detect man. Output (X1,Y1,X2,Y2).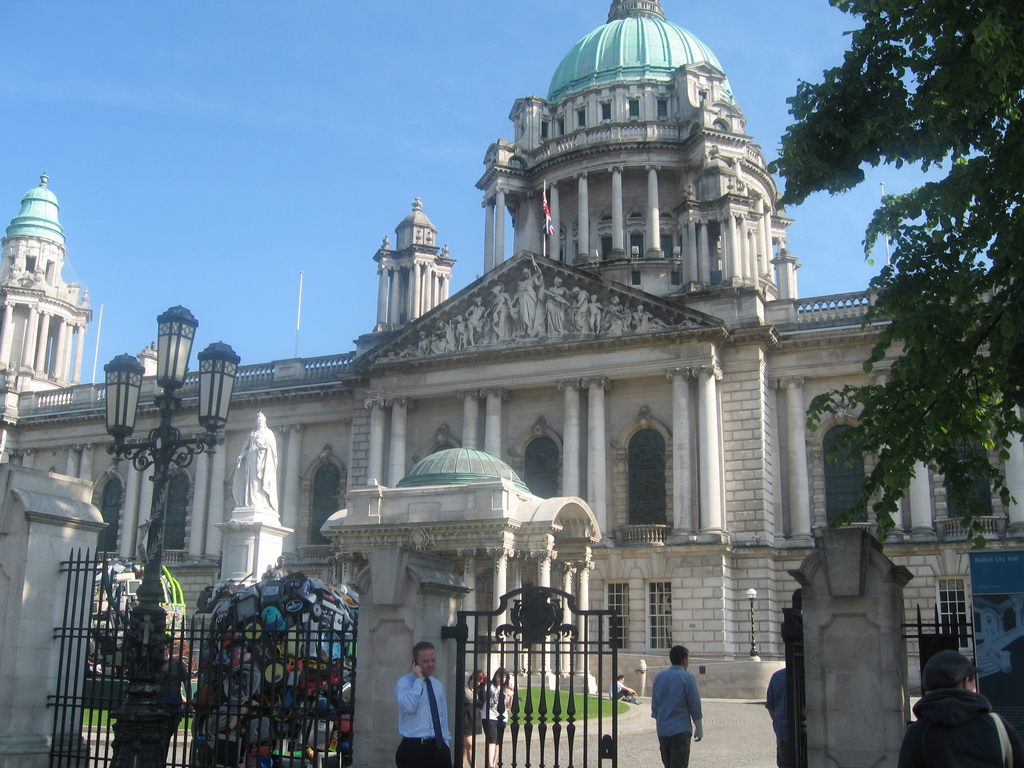
(461,296,486,342).
